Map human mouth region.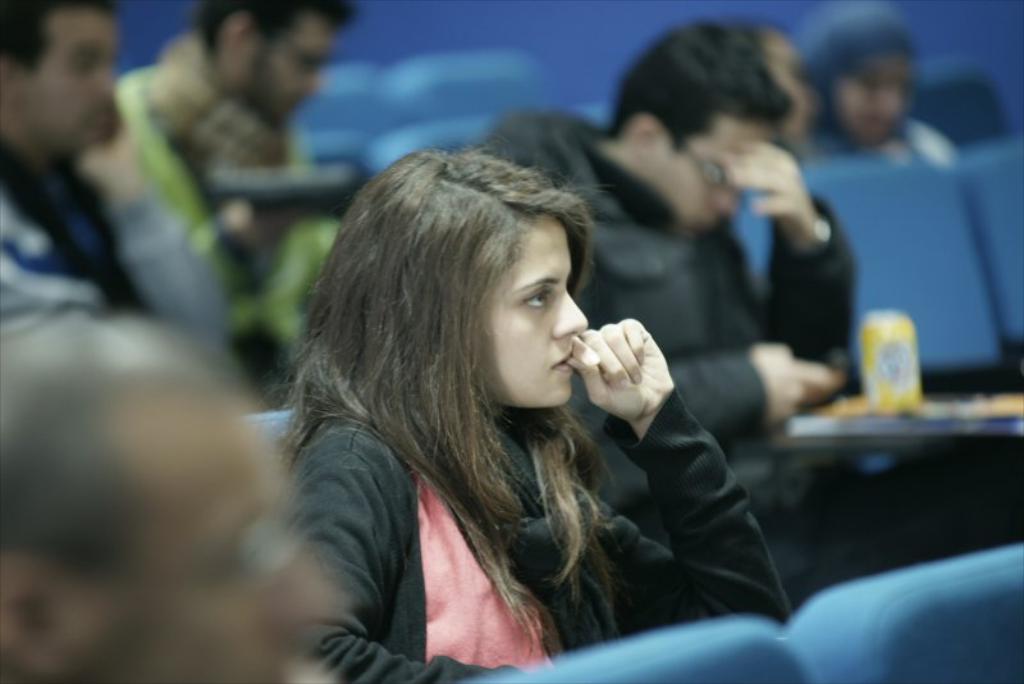
Mapped to <box>548,347,575,377</box>.
